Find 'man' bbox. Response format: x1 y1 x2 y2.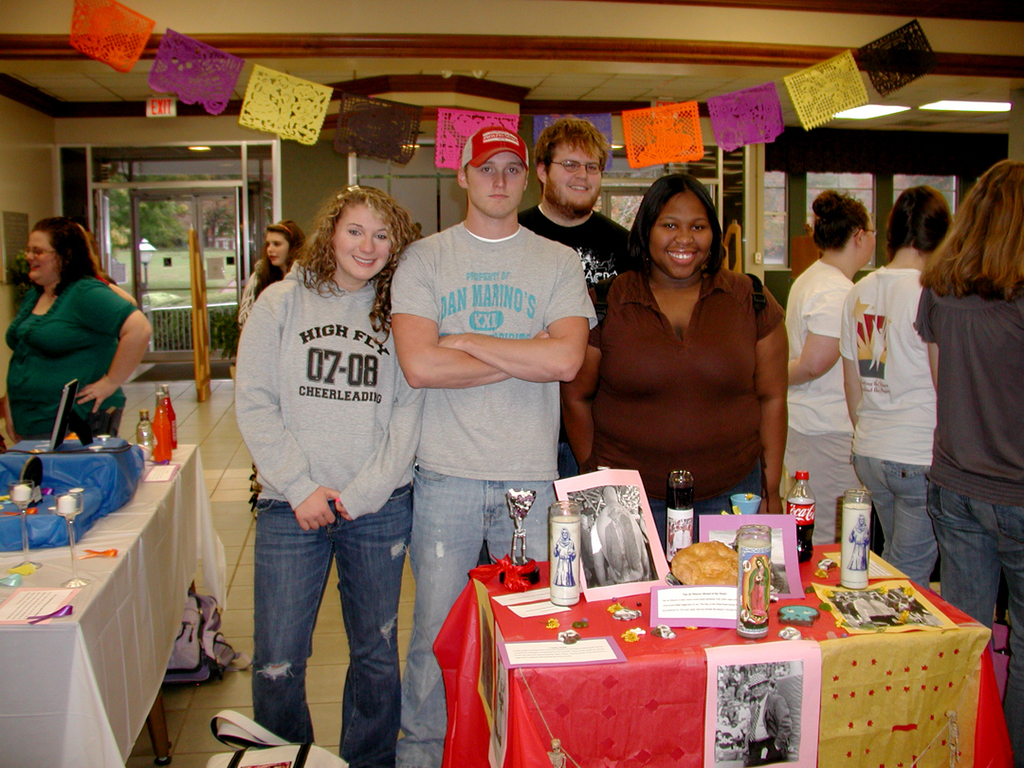
387 120 601 767.
